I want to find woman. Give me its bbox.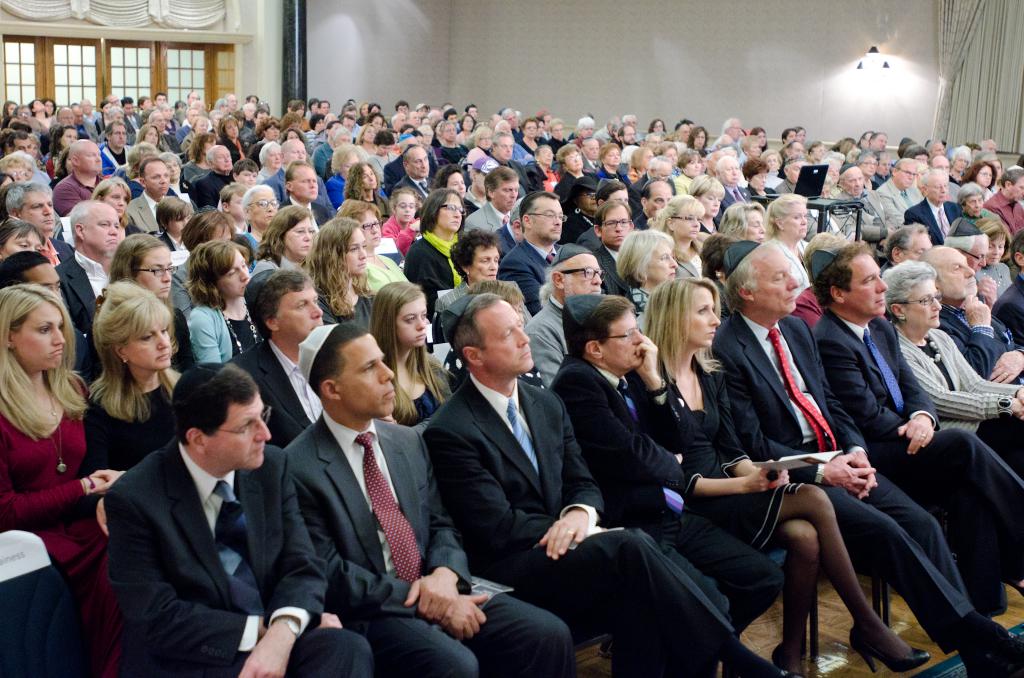
<box>0,153,30,188</box>.
